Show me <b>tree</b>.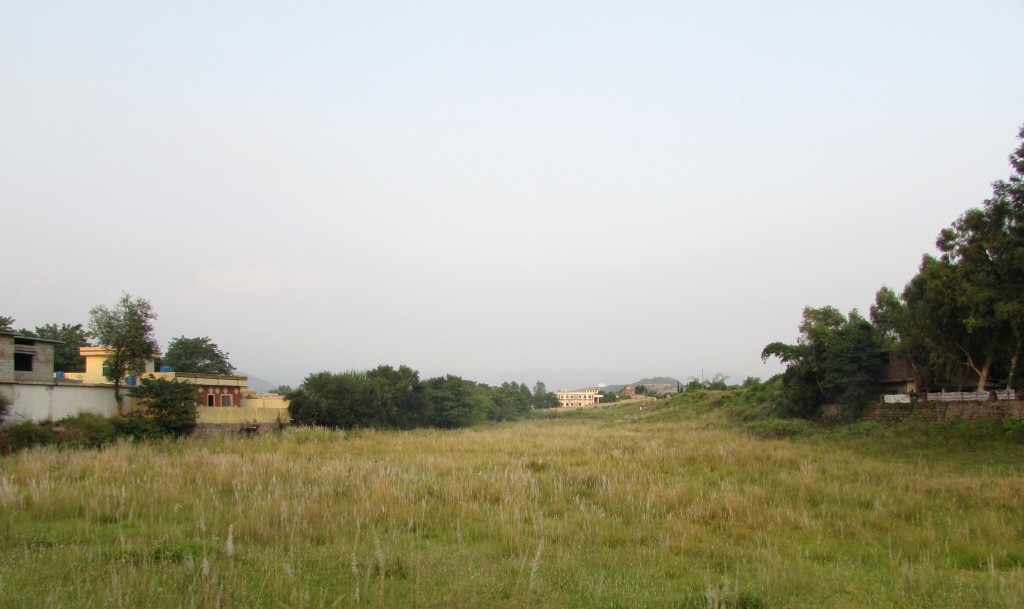
<b>tree</b> is here: [x1=905, y1=257, x2=1023, y2=386].
